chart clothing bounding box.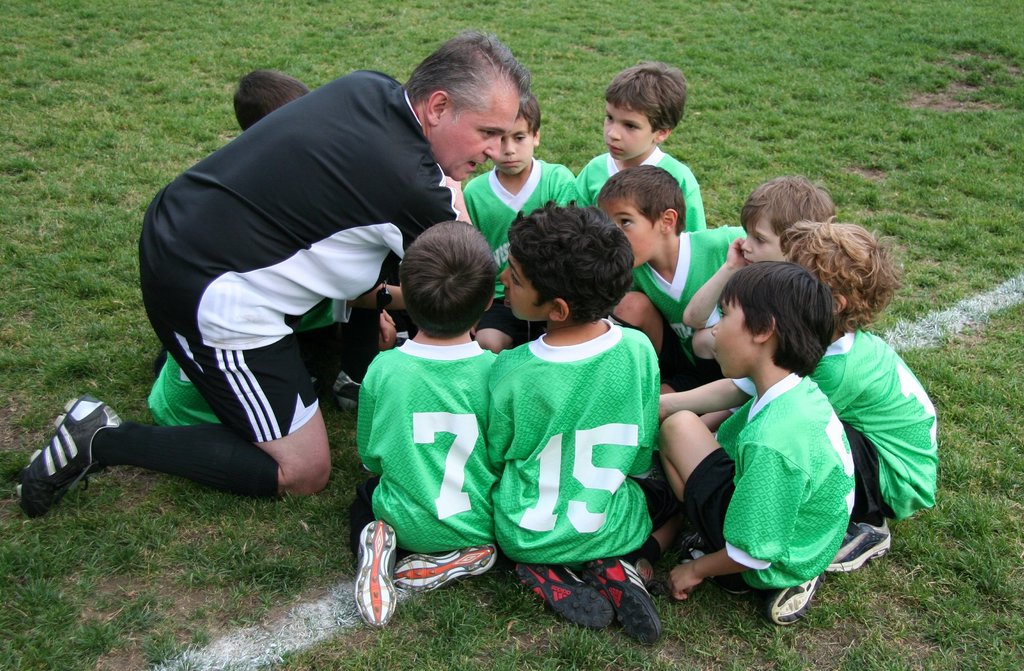
Charted: box(623, 232, 744, 367).
